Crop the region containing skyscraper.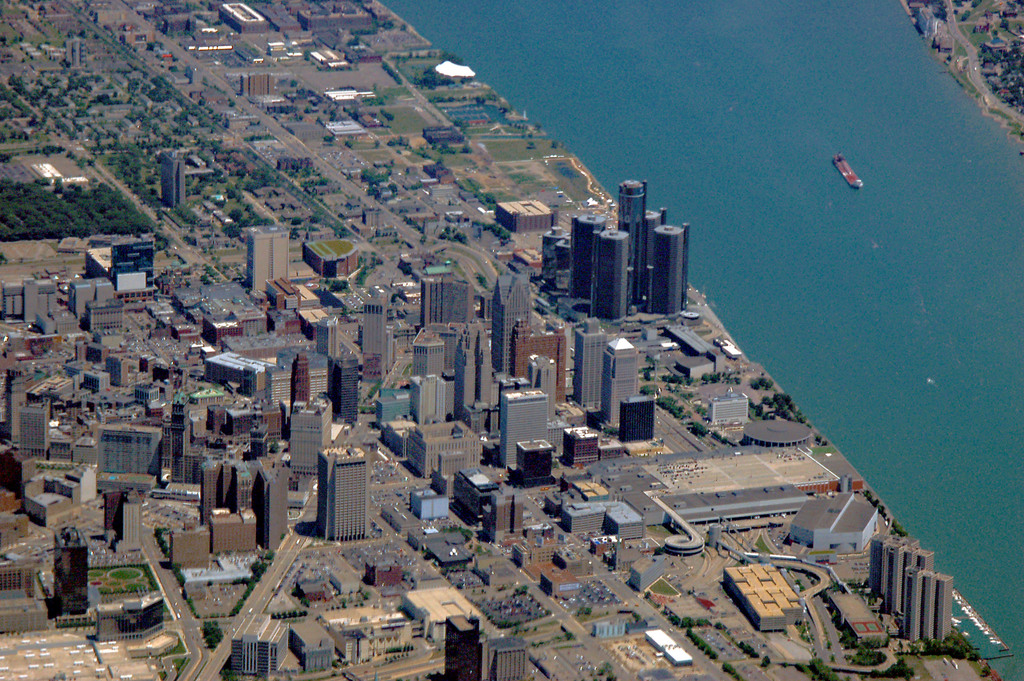
Crop region: detection(233, 623, 294, 674).
